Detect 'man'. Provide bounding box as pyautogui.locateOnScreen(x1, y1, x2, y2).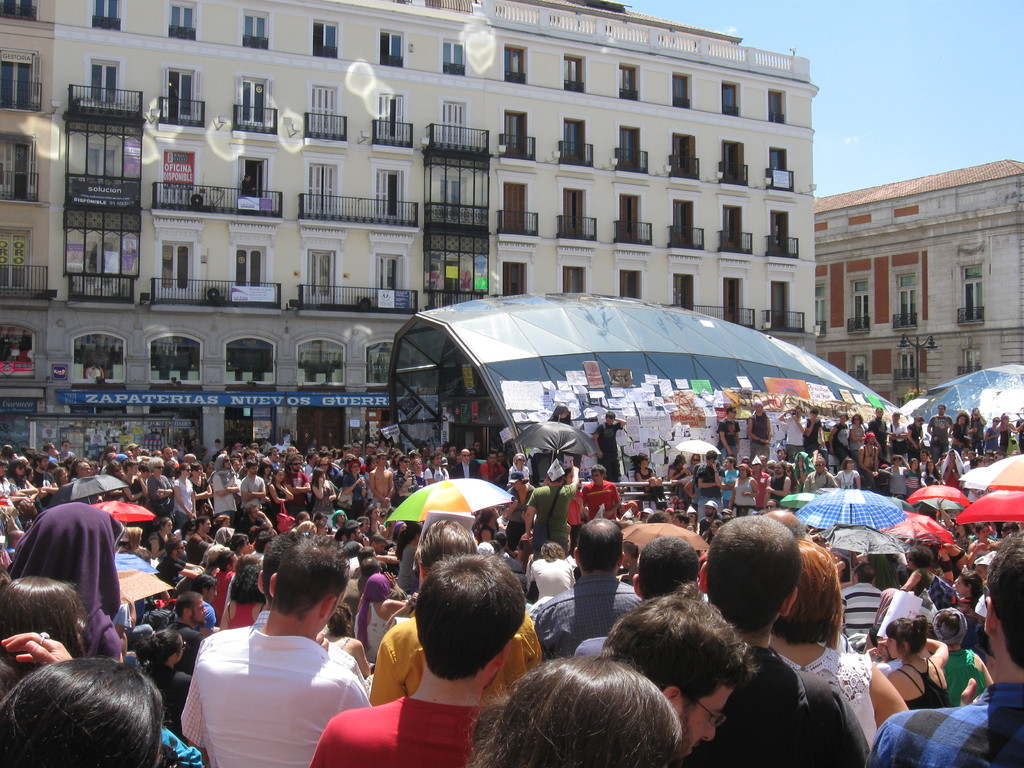
pyautogui.locateOnScreen(241, 174, 258, 198).
